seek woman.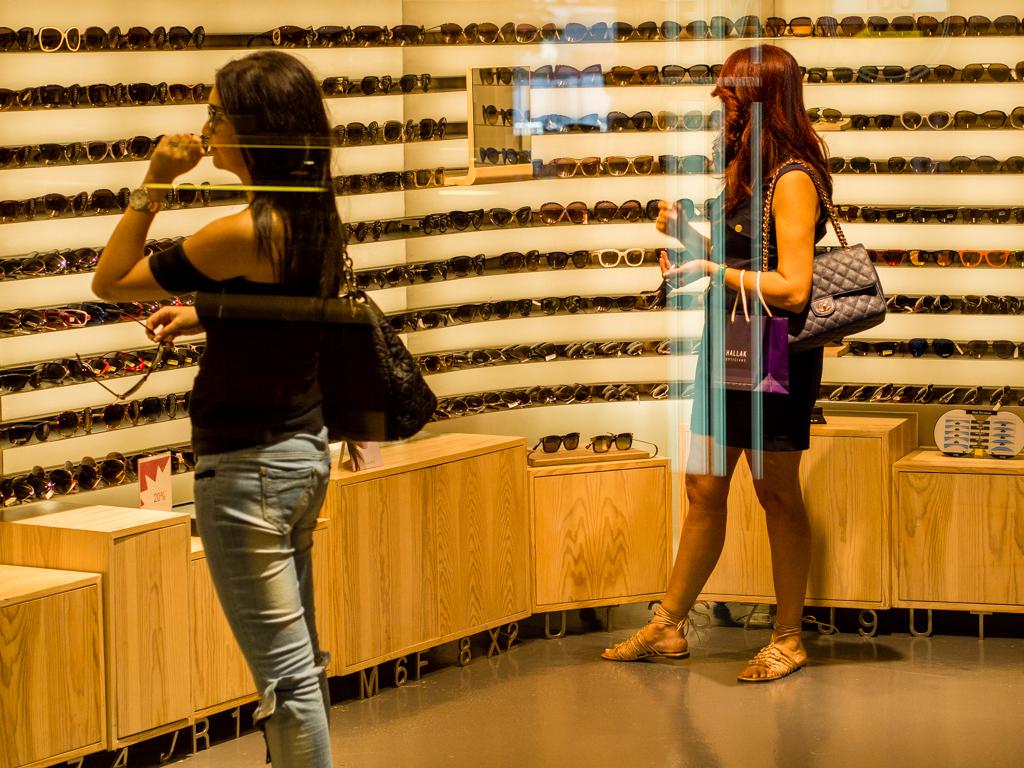
{"x1": 683, "y1": 37, "x2": 864, "y2": 626}.
